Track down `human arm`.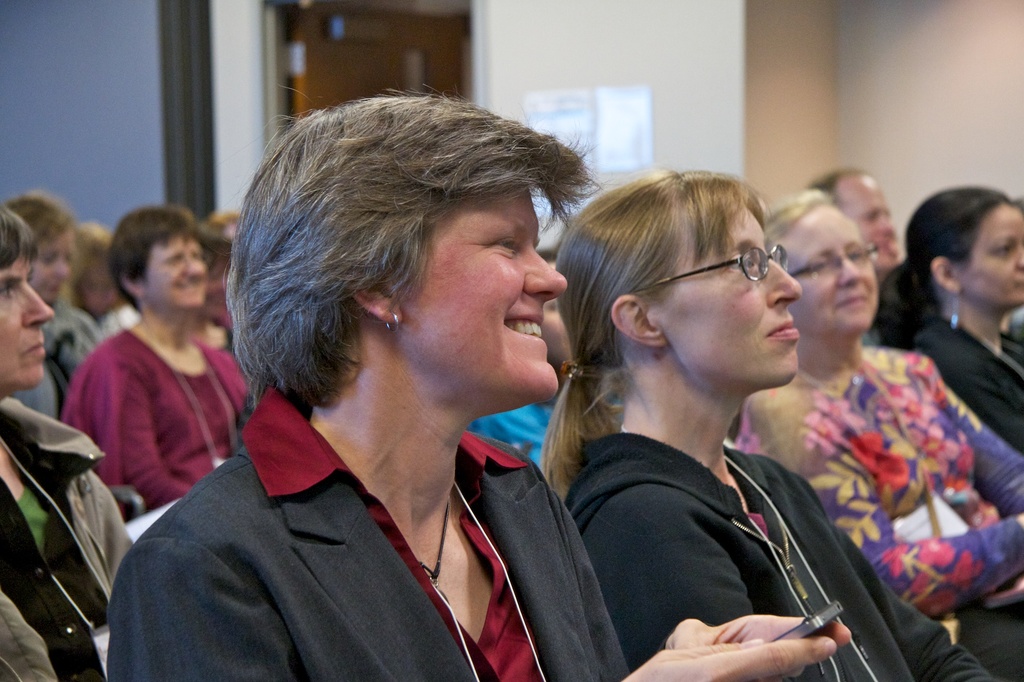
Tracked to [left=95, top=478, right=134, bottom=595].
